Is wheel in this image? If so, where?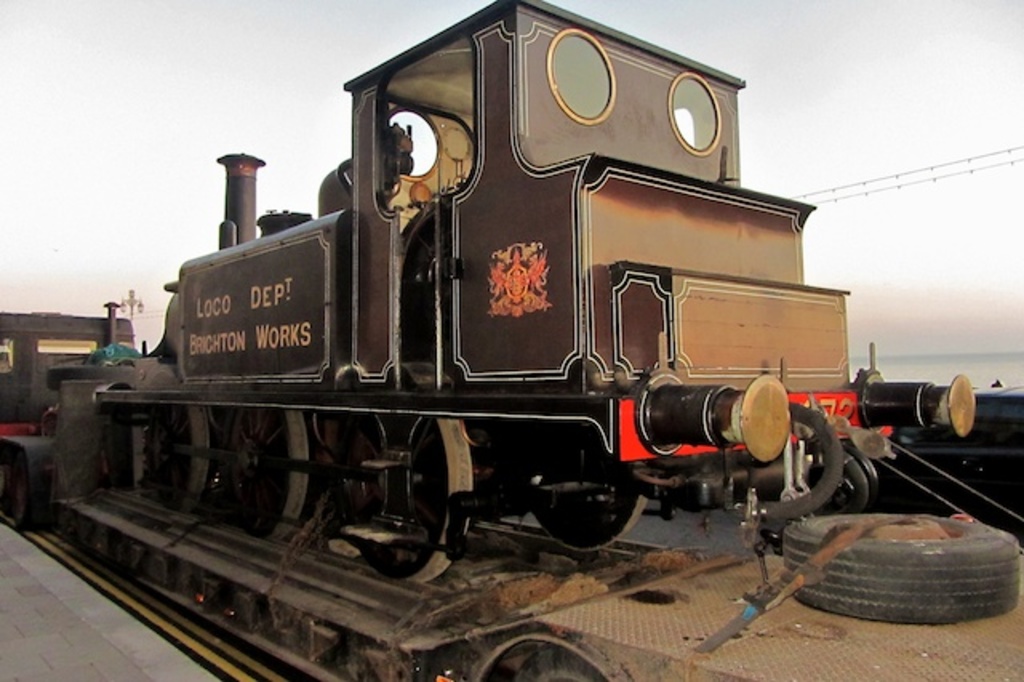
Yes, at box=[227, 407, 309, 536].
